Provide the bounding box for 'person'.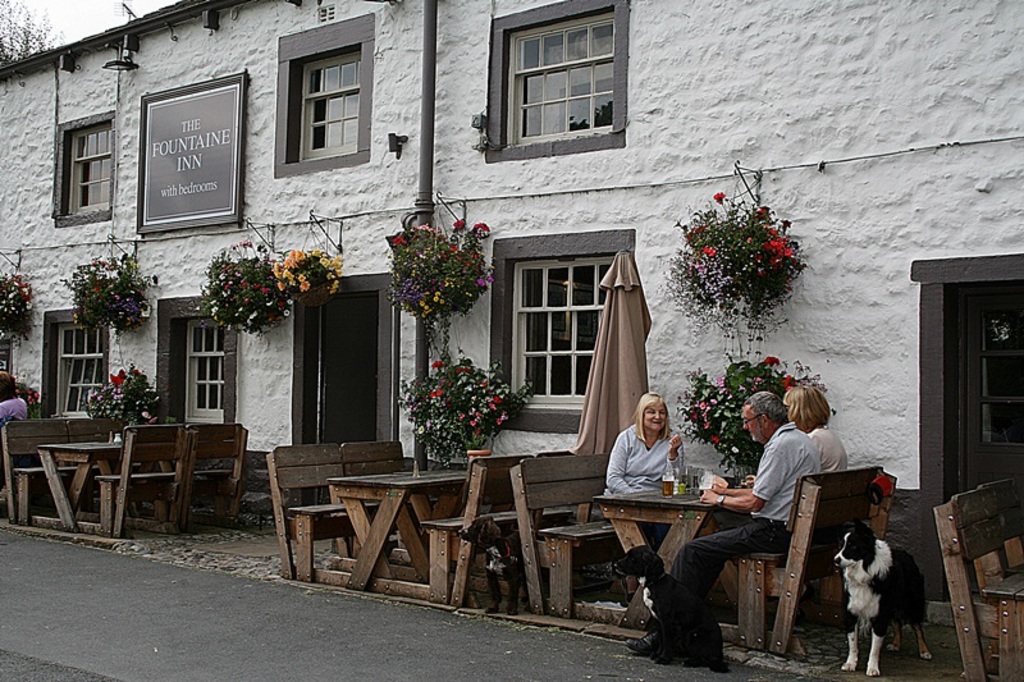
l=782, t=393, r=840, b=480.
